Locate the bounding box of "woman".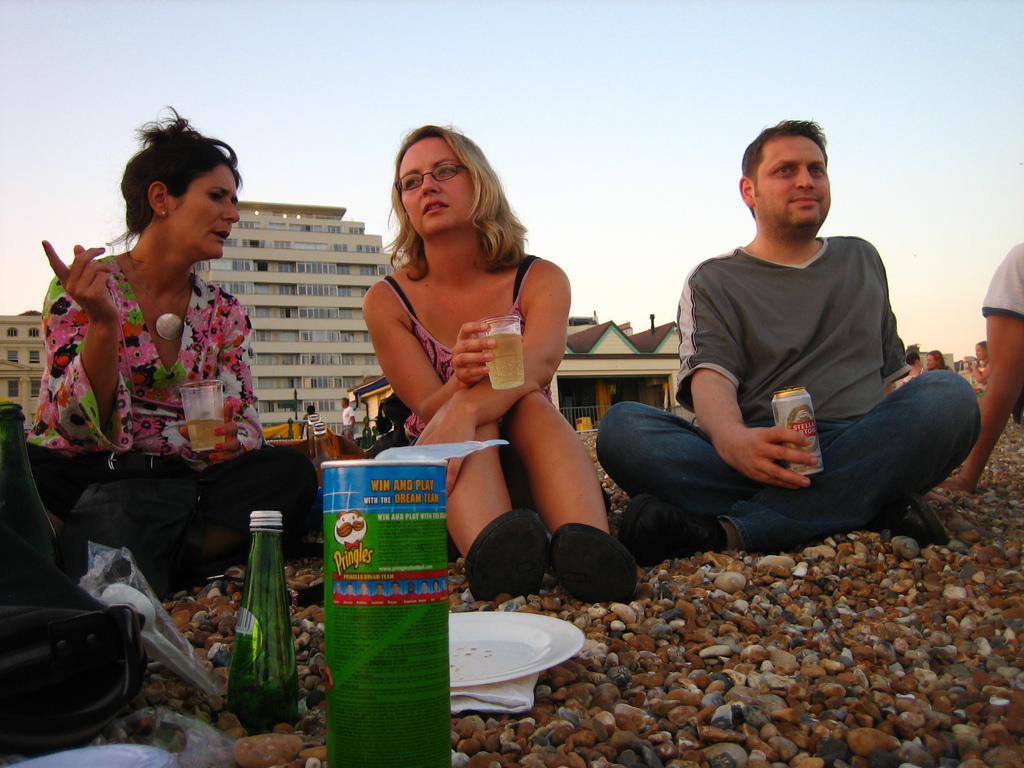
Bounding box: Rect(358, 118, 646, 607).
